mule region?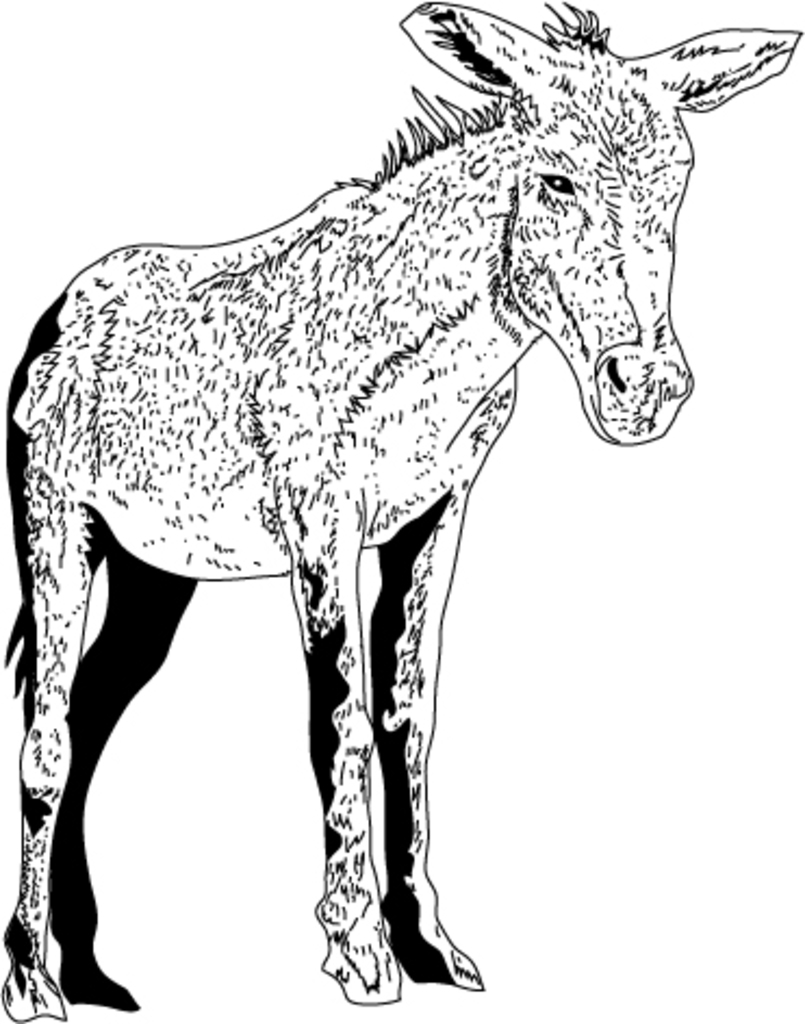
(left=0, top=2, right=798, bottom=1022)
